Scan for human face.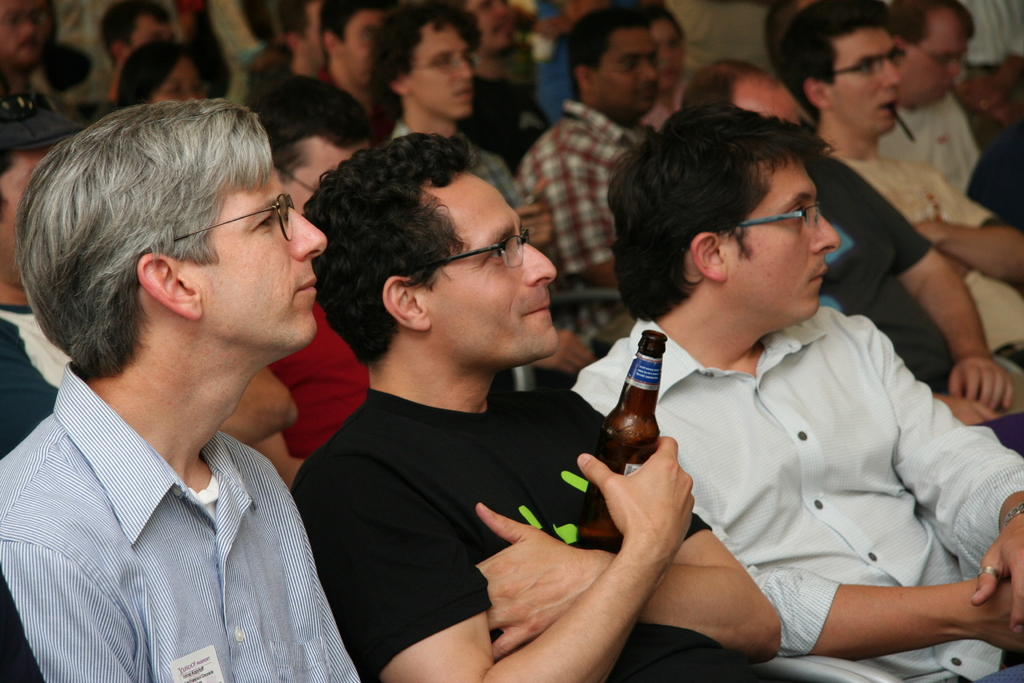
Scan result: 424, 171, 561, 367.
